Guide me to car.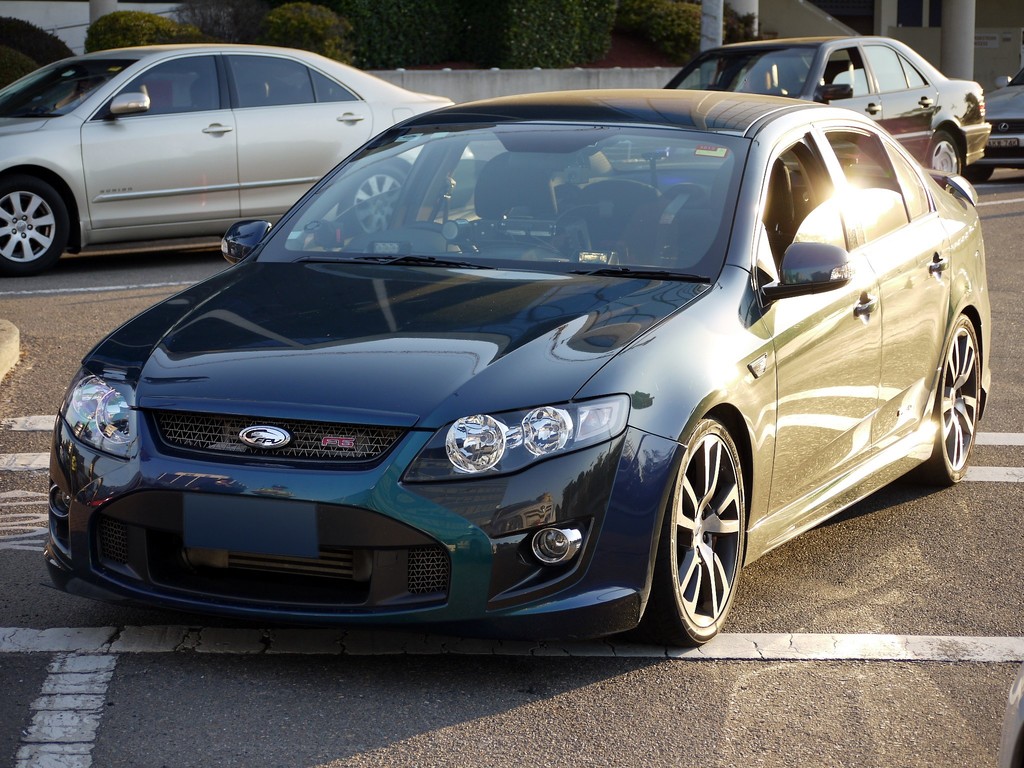
Guidance: (x1=988, y1=61, x2=1023, y2=156).
